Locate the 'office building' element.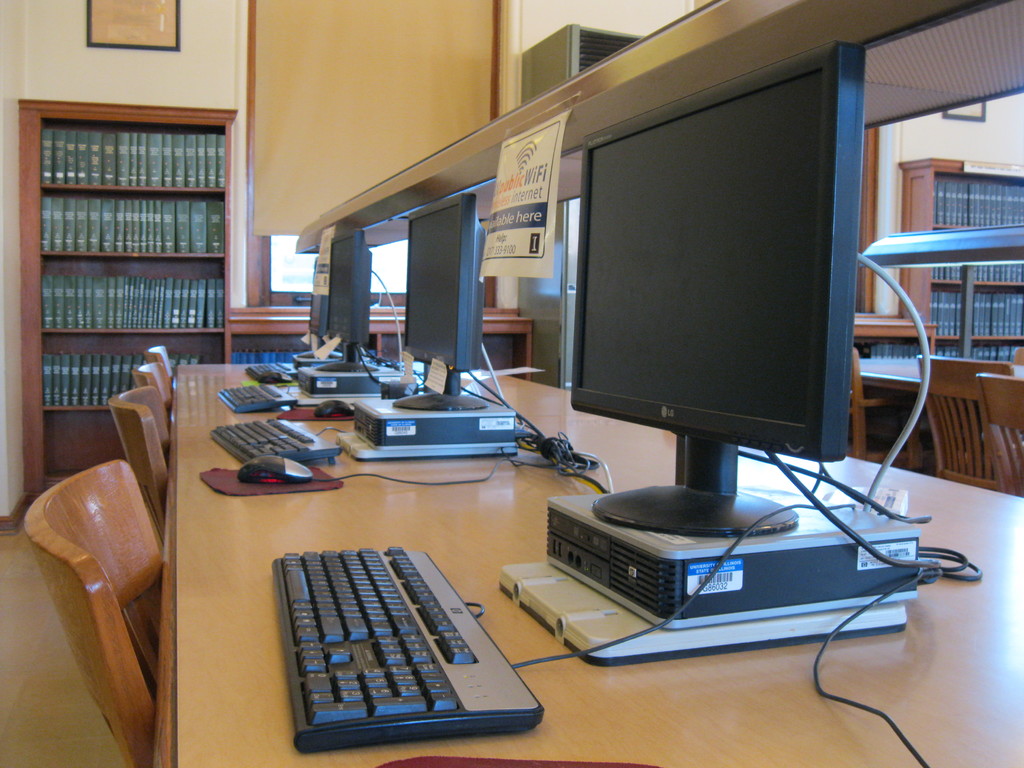
Element bbox: l=0, t=0, r=1023, b=767.
